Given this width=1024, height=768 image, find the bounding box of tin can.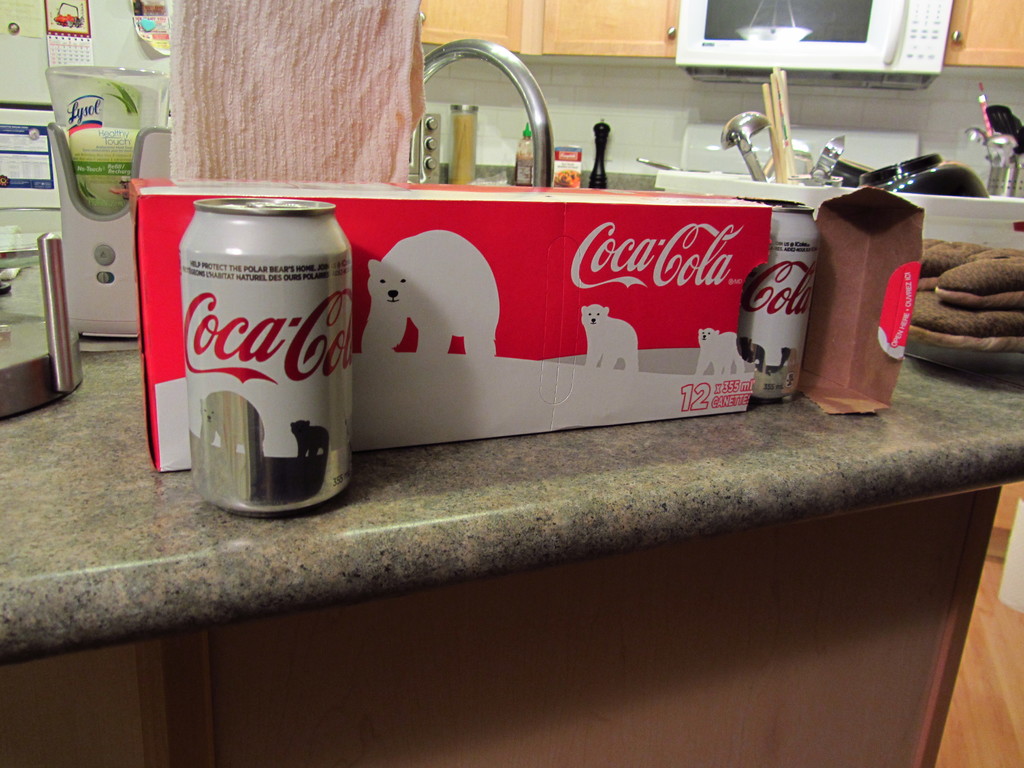
[737, 207, 813, 402].
